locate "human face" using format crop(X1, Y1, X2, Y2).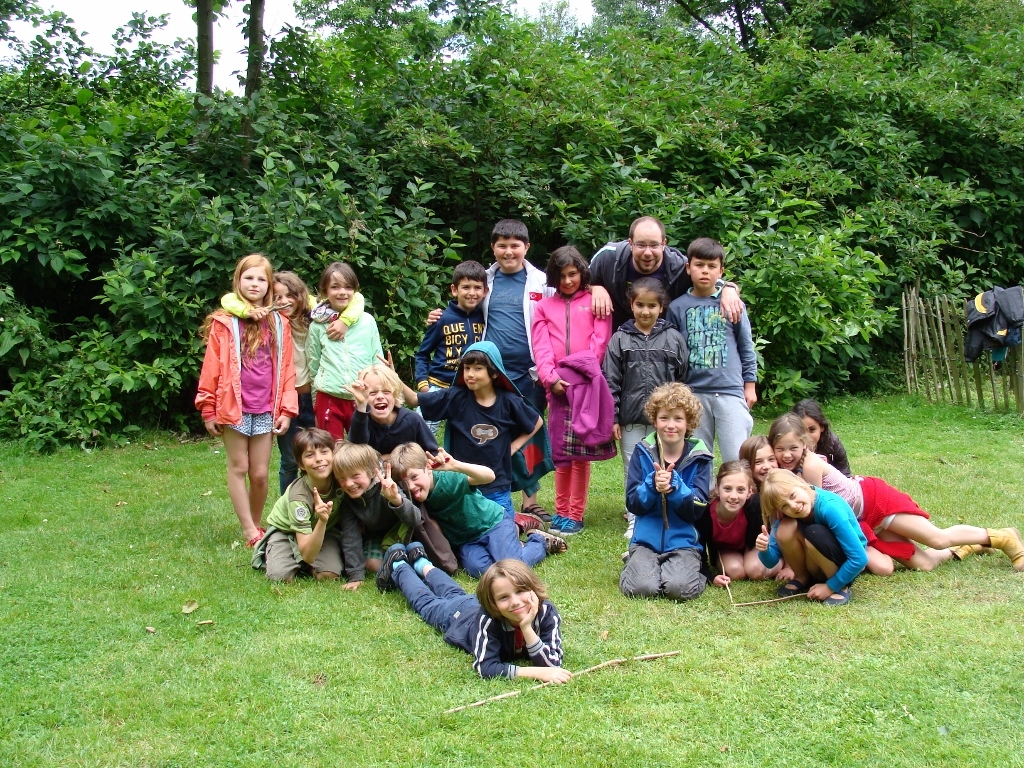
crop(454, 281, 479, 309).
